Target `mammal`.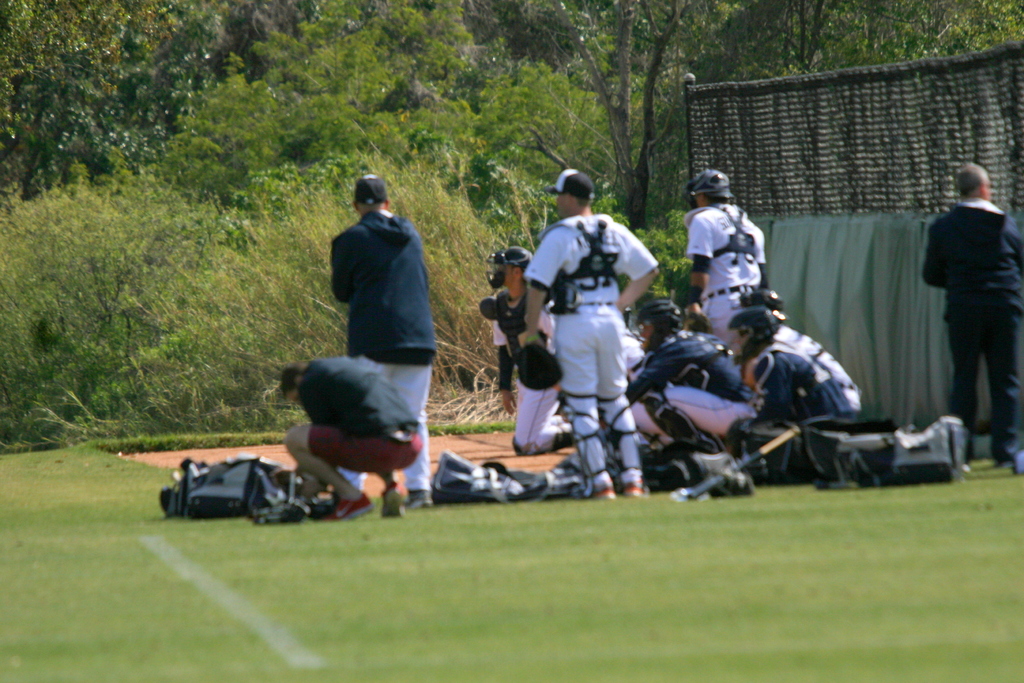
Target region: left=683, top=168, right=773, bottom=358.
